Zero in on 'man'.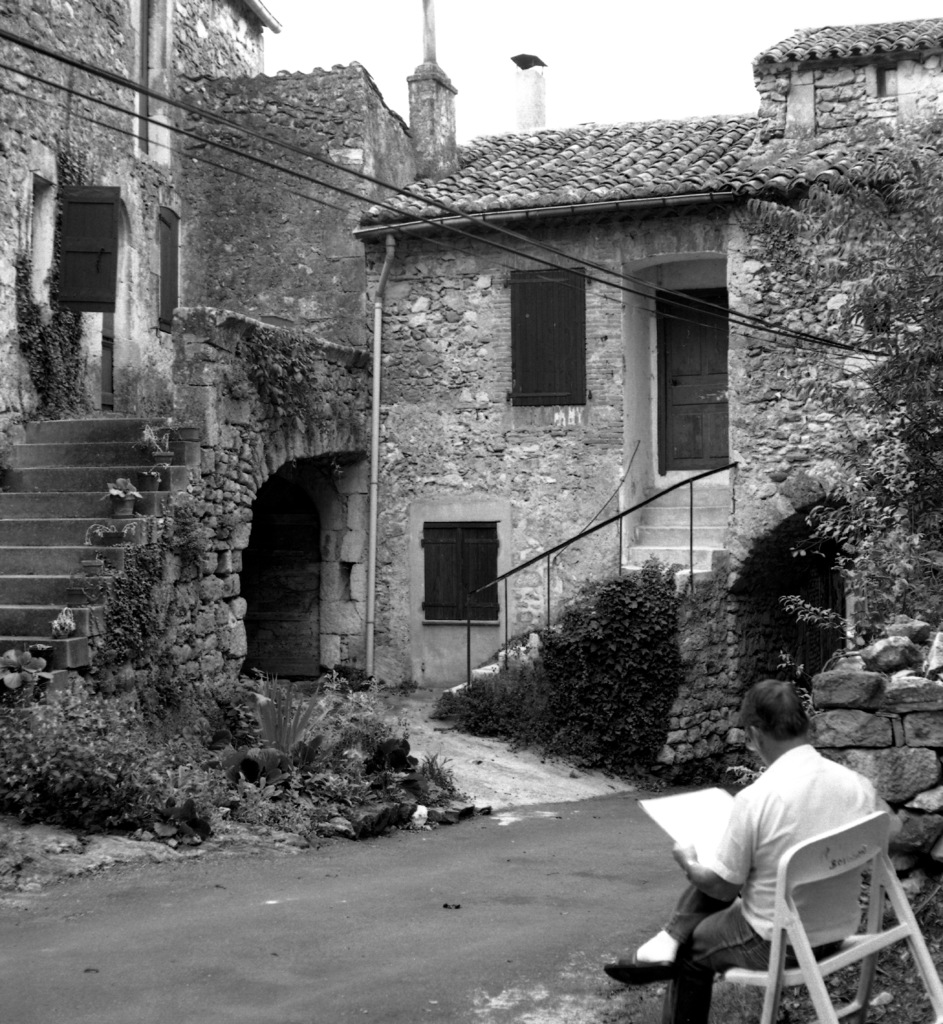
Zeroed in: 599,684,877,1023.
